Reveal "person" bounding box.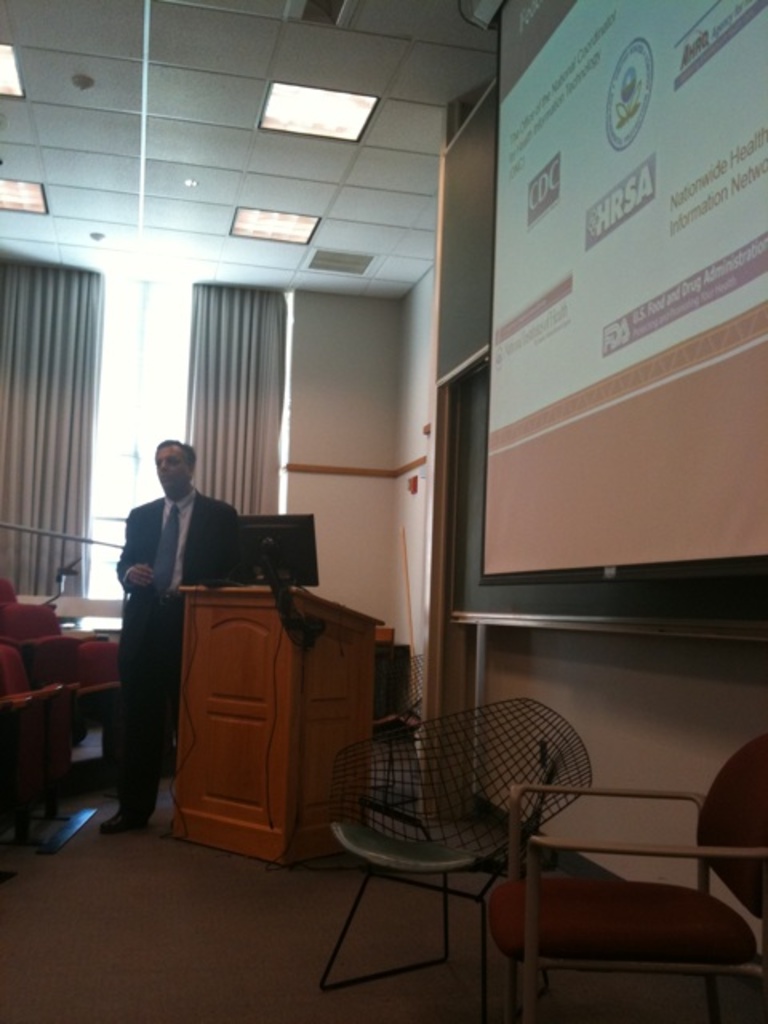
Revealed: 94/442/259/827.
